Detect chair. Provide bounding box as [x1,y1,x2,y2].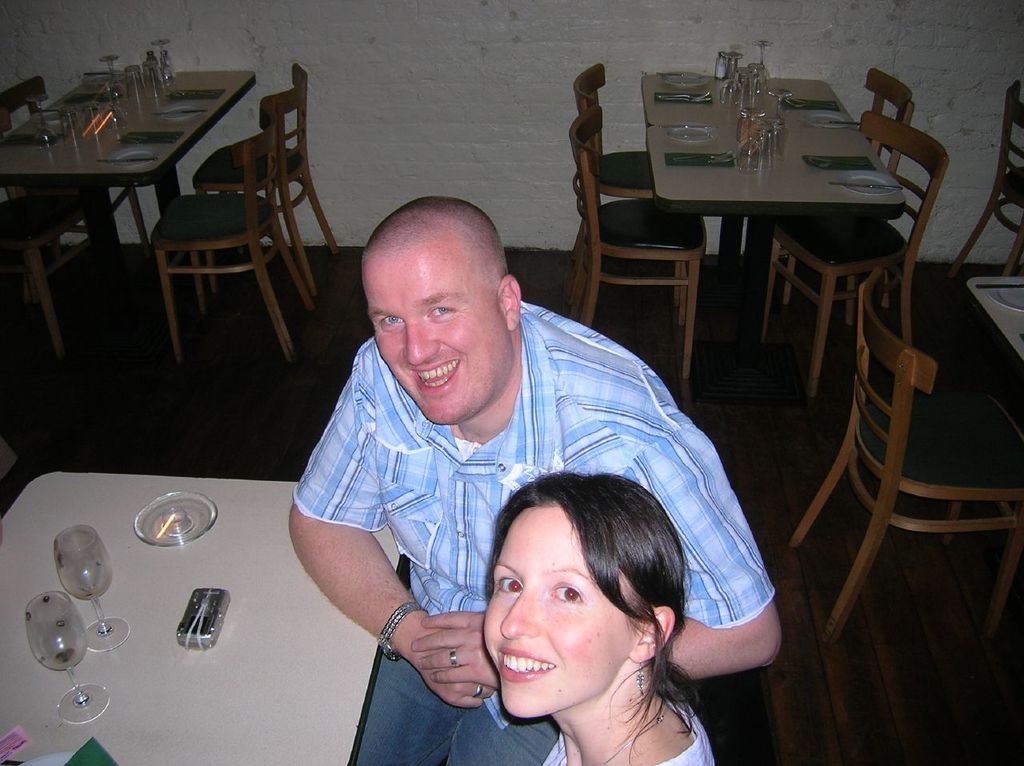
[786,266,1023,641].
